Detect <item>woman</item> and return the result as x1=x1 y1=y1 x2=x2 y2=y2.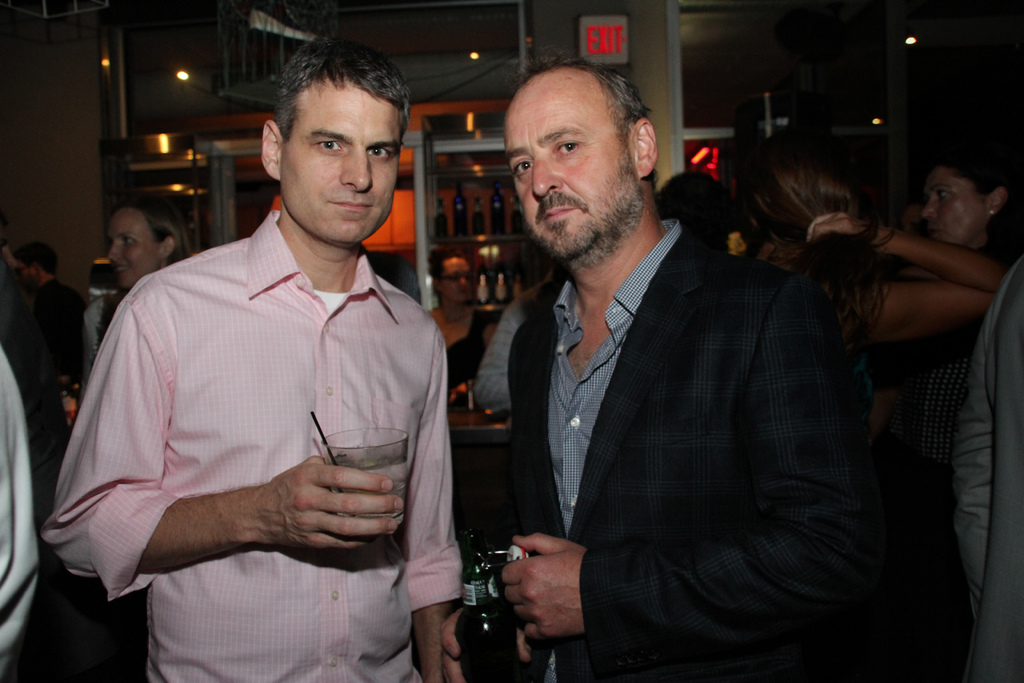
x1=428 y1=252 x2=503 y2=400.
